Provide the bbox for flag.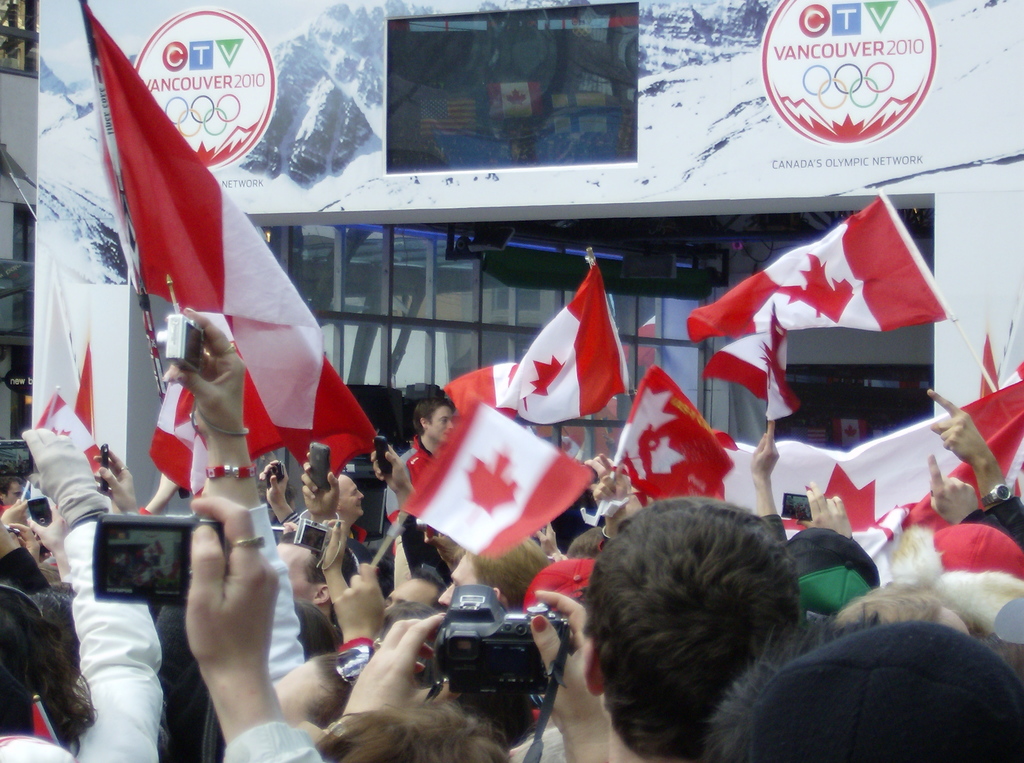
left=966, top=335, right=1011, bottom=505.
